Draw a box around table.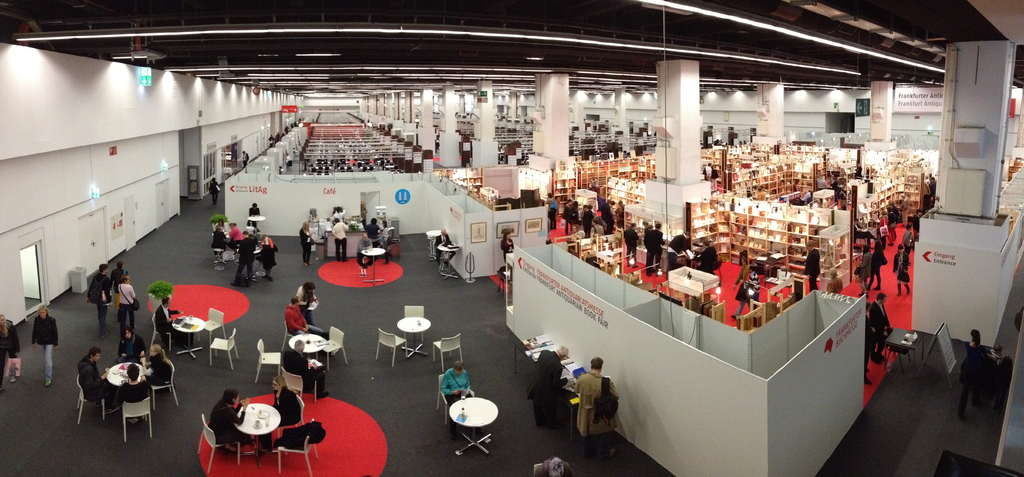
445 387 495 456.
